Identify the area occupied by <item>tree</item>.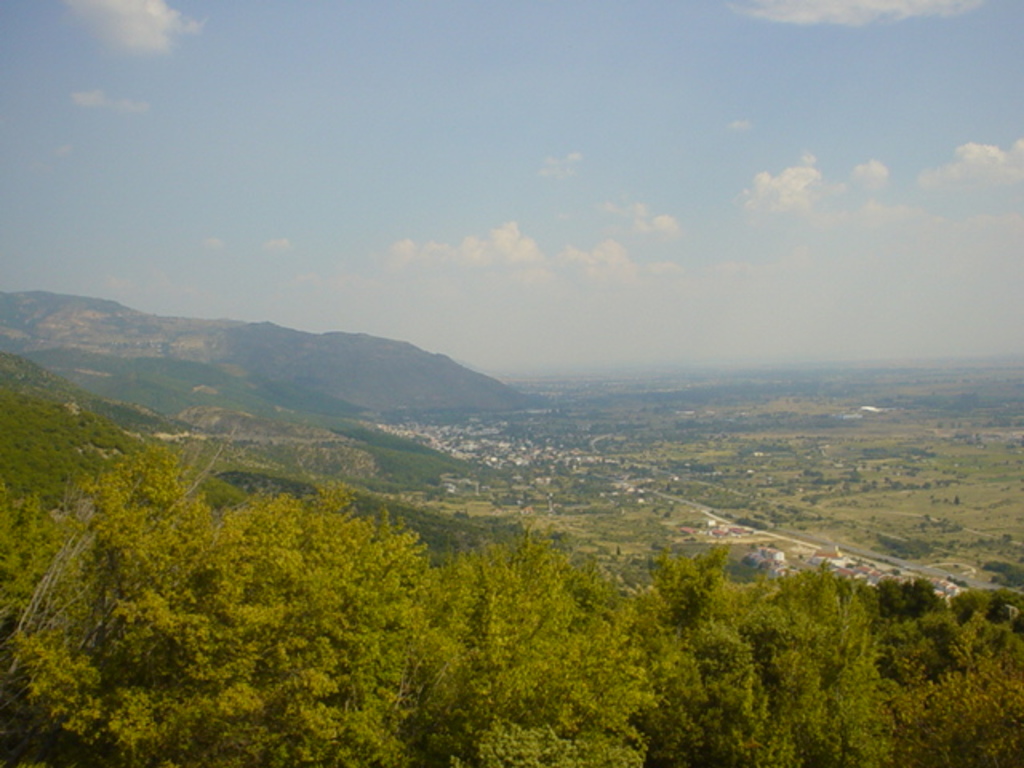
Area: [x1=93, y1=482, x2=429, y2=766].
